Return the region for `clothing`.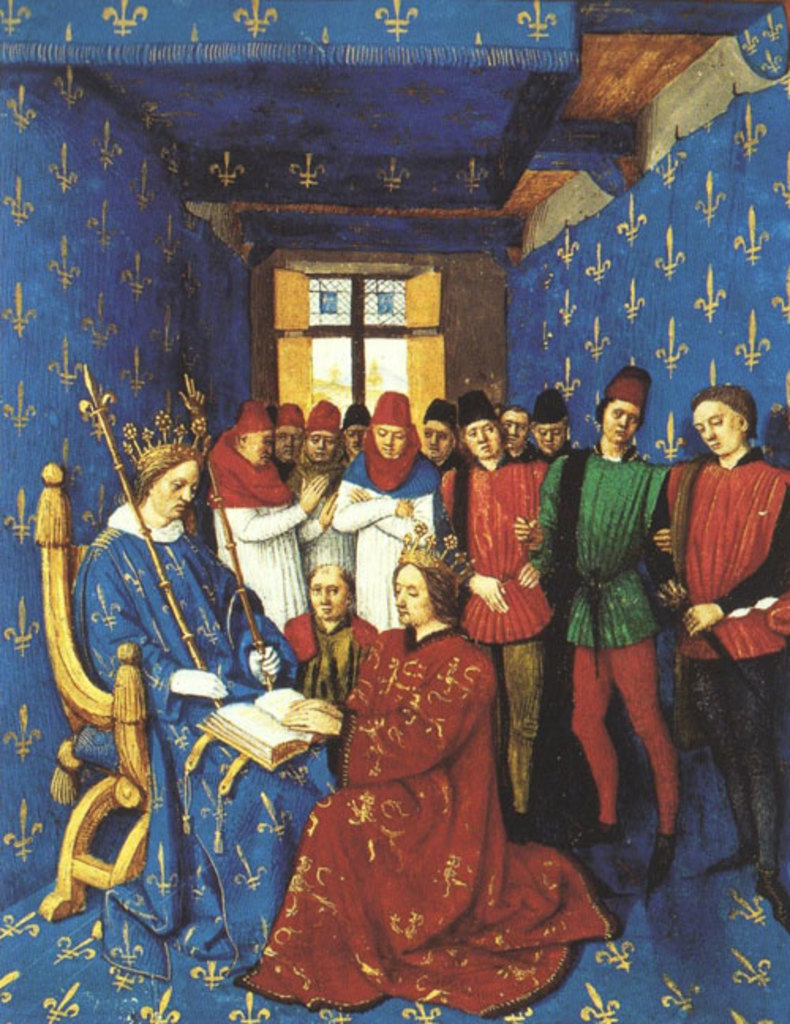
66,526,330,983.
